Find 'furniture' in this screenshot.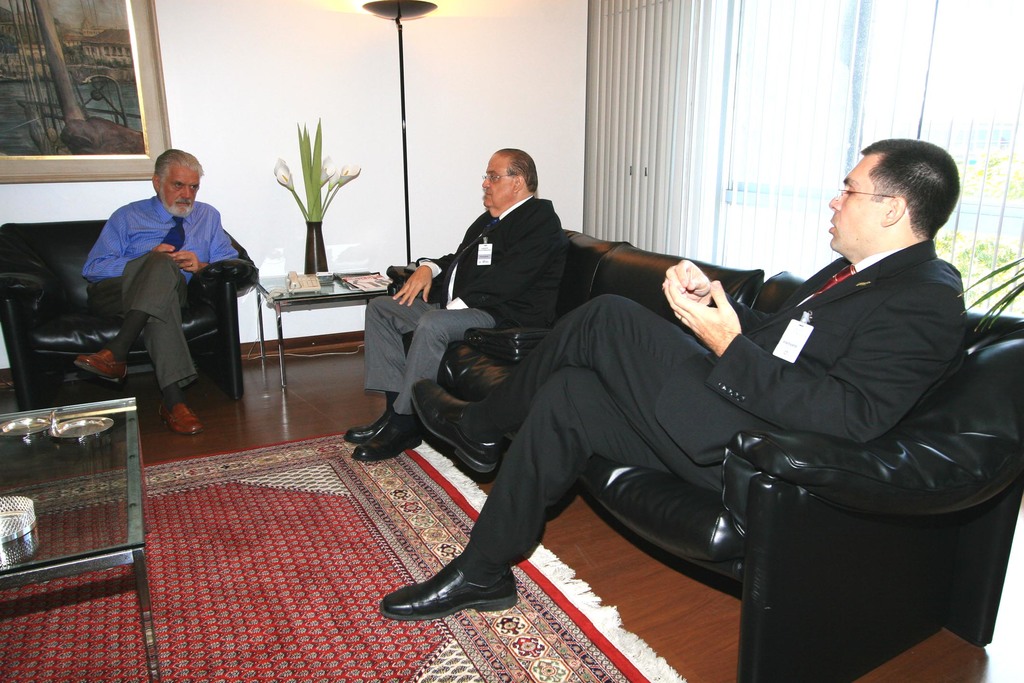
The bounding box for 'furniture' is box=[0, 398, 161, 682].
